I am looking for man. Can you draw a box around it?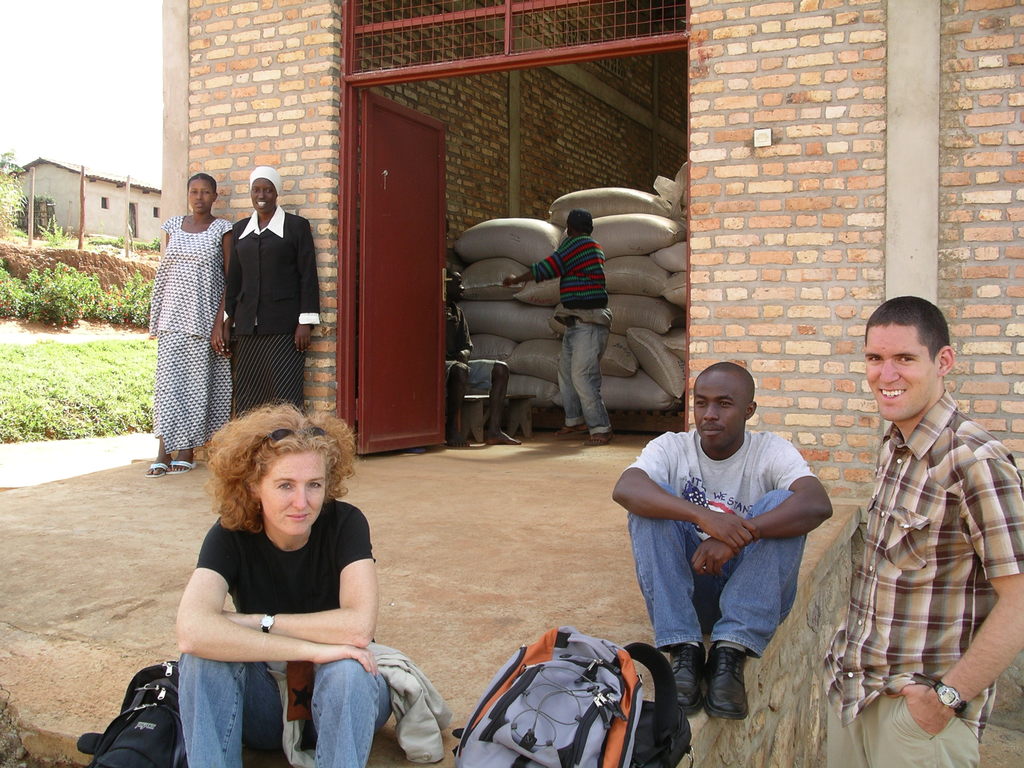
Sure, the bounding box is bbox=(444, 267, 522, 445).
